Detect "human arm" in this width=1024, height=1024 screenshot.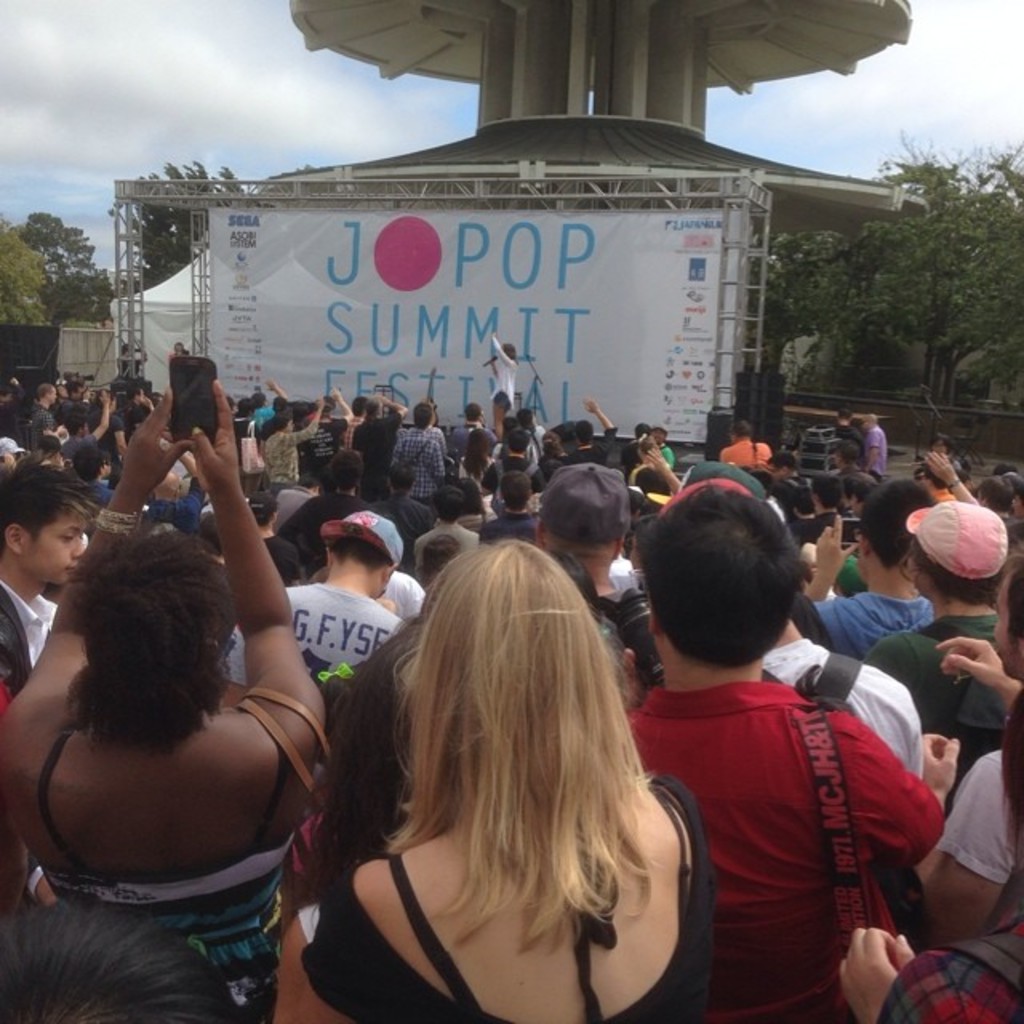
Detection: bbox(8, 374, 30, 411).
